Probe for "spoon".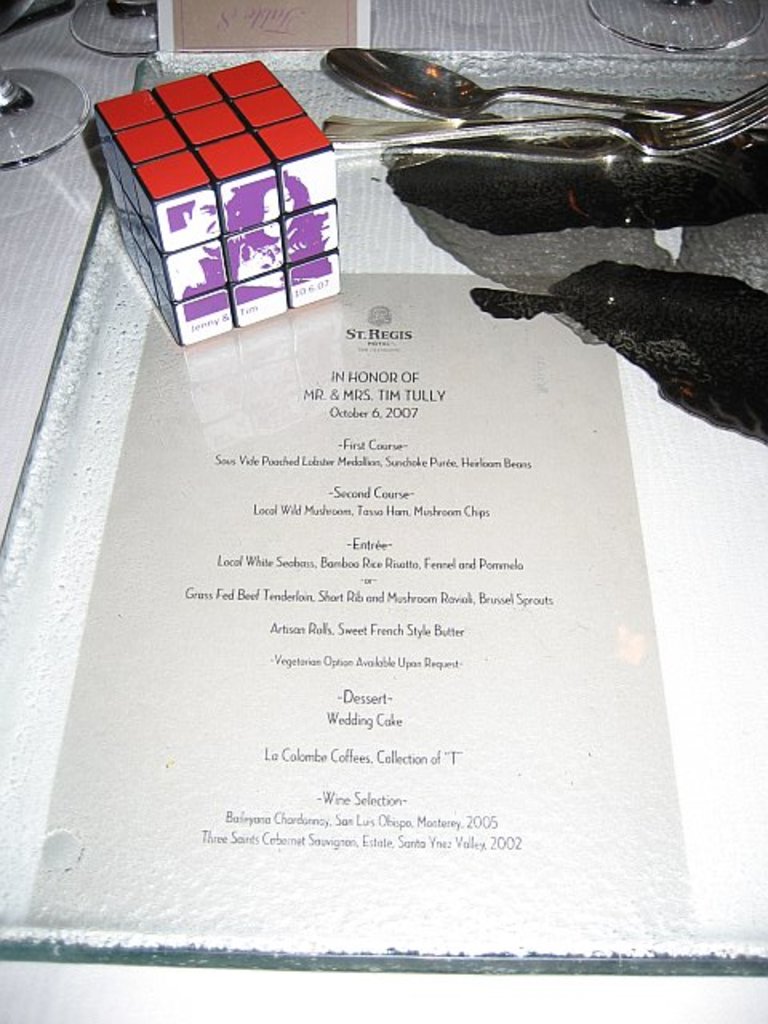
Probe result: {"left": 325, "top": 48, "right": 765, "bottom": 130}.
